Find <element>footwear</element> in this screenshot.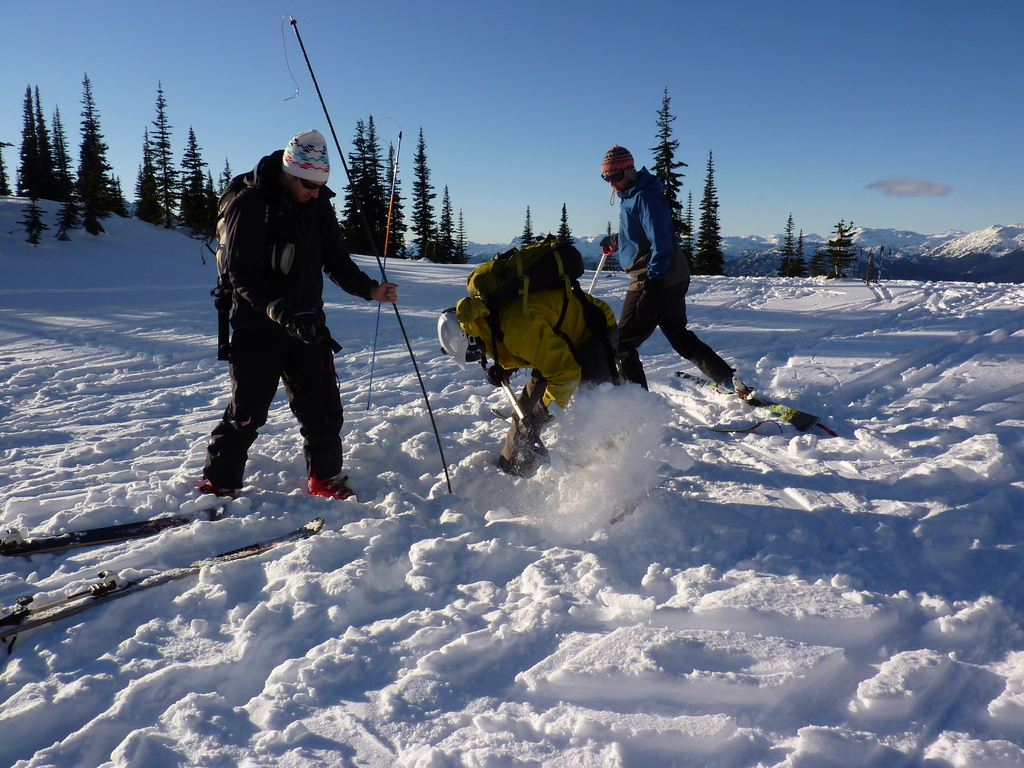
The bounding box for <element>footwear</element> is <bbox>310, 478, 353, 498</bbox>.
